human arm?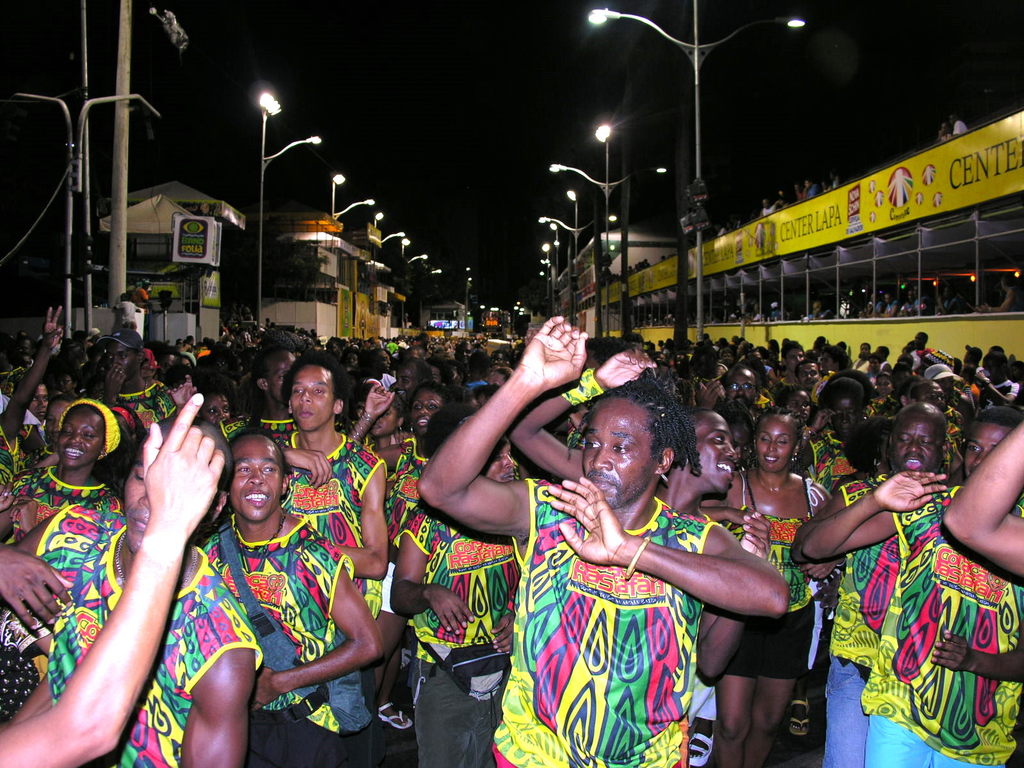
(left=694, top=378, right=722, bottom=410)
